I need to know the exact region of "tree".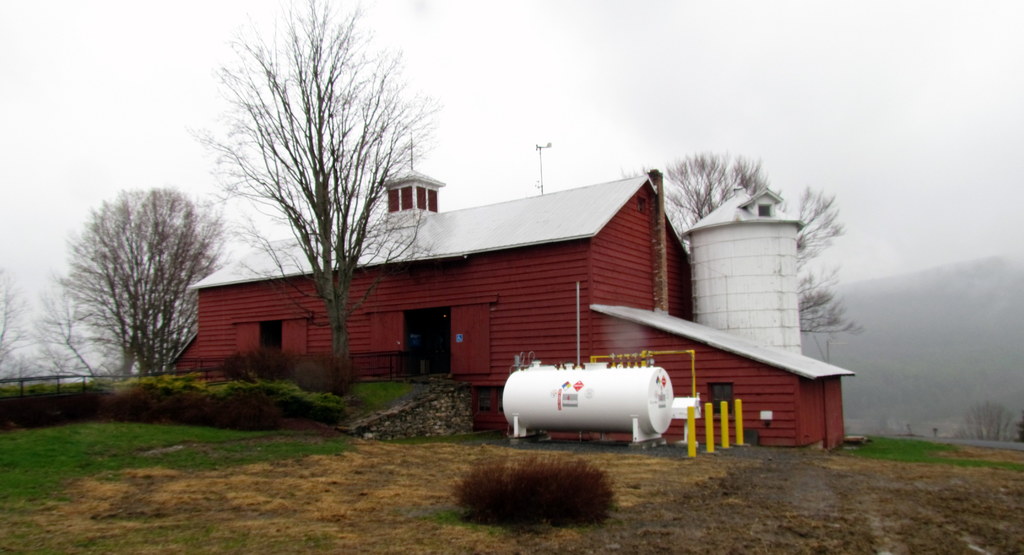
Region: {"x1": 0, "y1": 275, "x2": 26, "y2": 382}.
